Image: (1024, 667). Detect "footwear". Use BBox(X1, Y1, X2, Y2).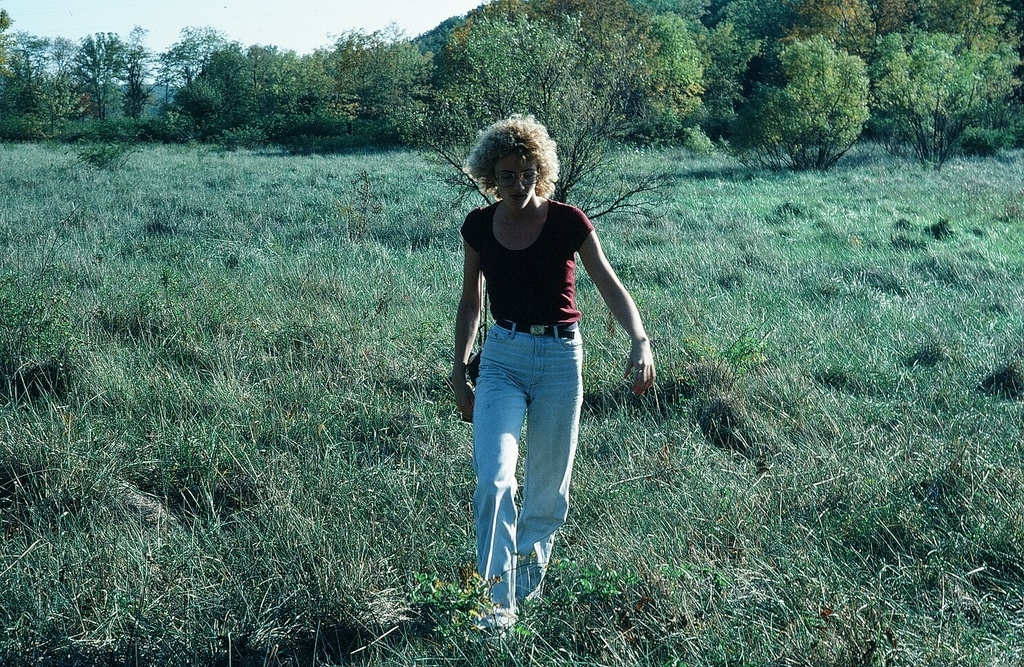
BBox(475, 606, 518, 640).
